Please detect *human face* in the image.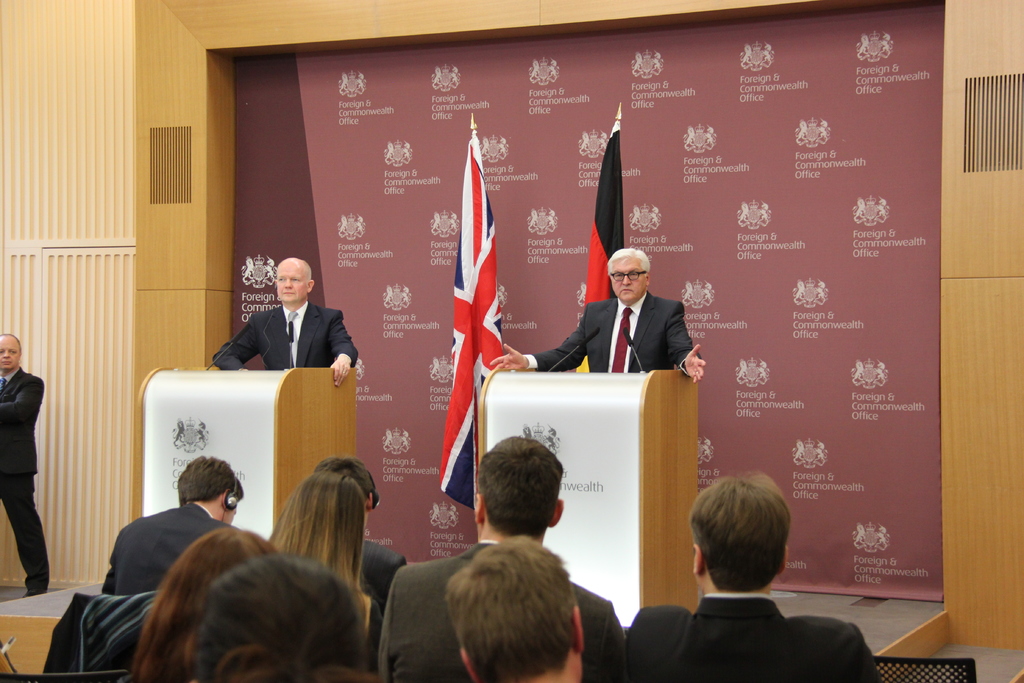
0:336:22:373.
